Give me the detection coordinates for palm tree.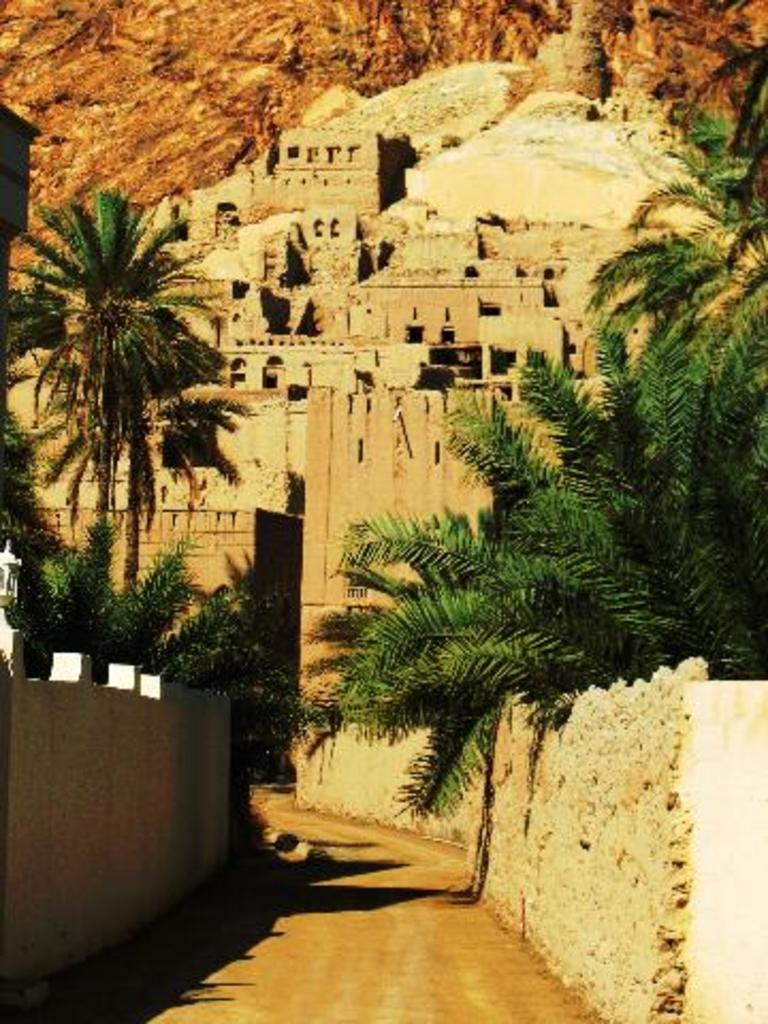
locate(30, 209, 224, 640).
